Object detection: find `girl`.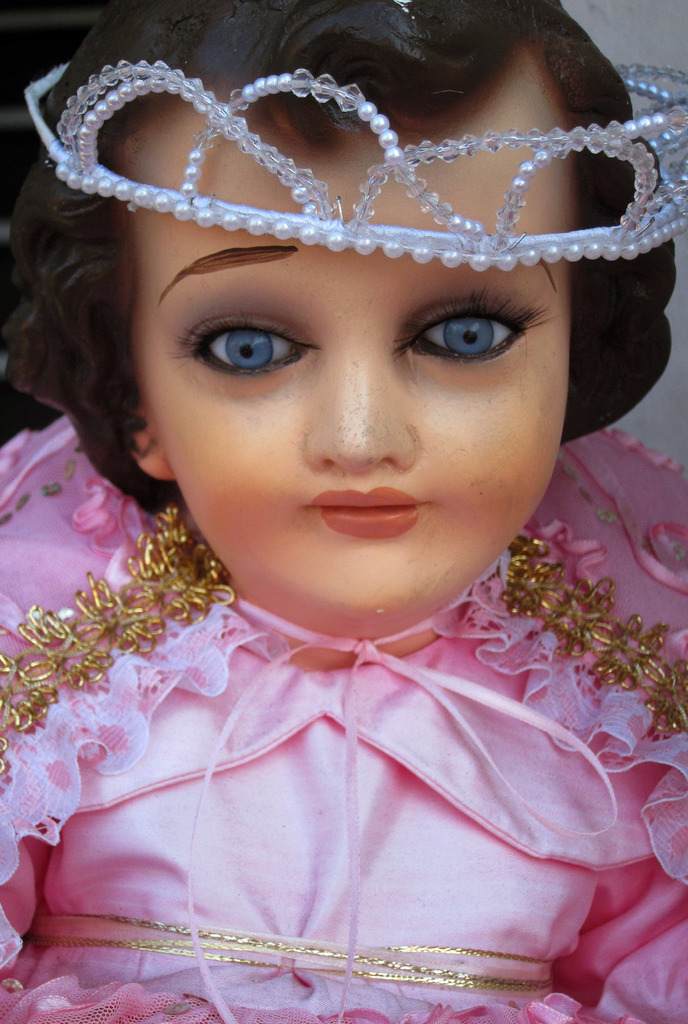
l=0, t=0, r=684, b=1023.
